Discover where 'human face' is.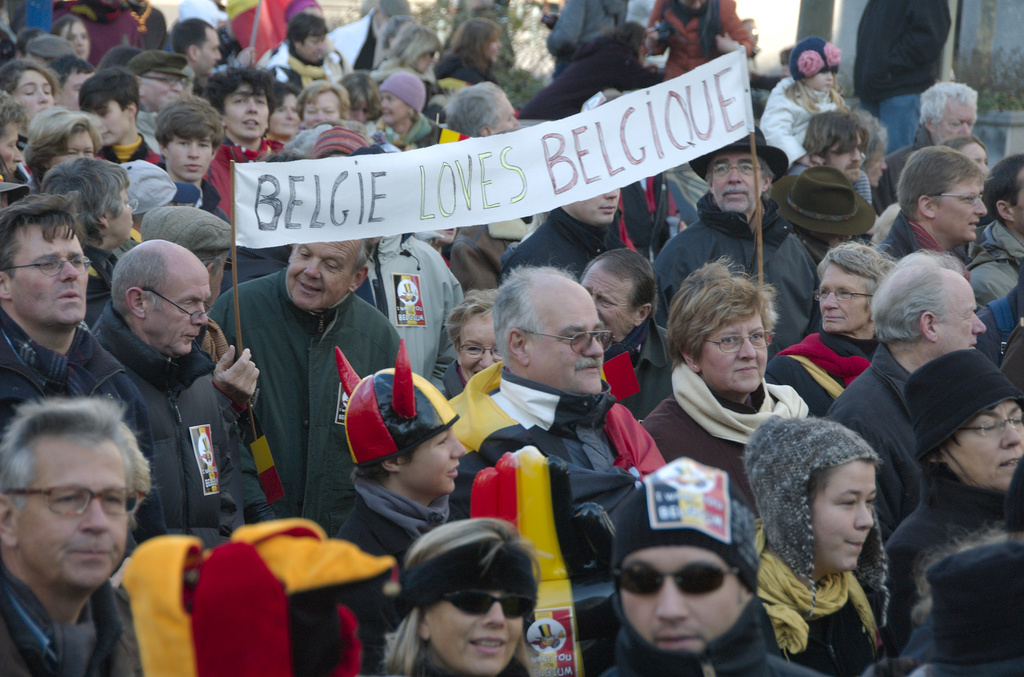
Discovered at <box>564,186,621,227</box>.
